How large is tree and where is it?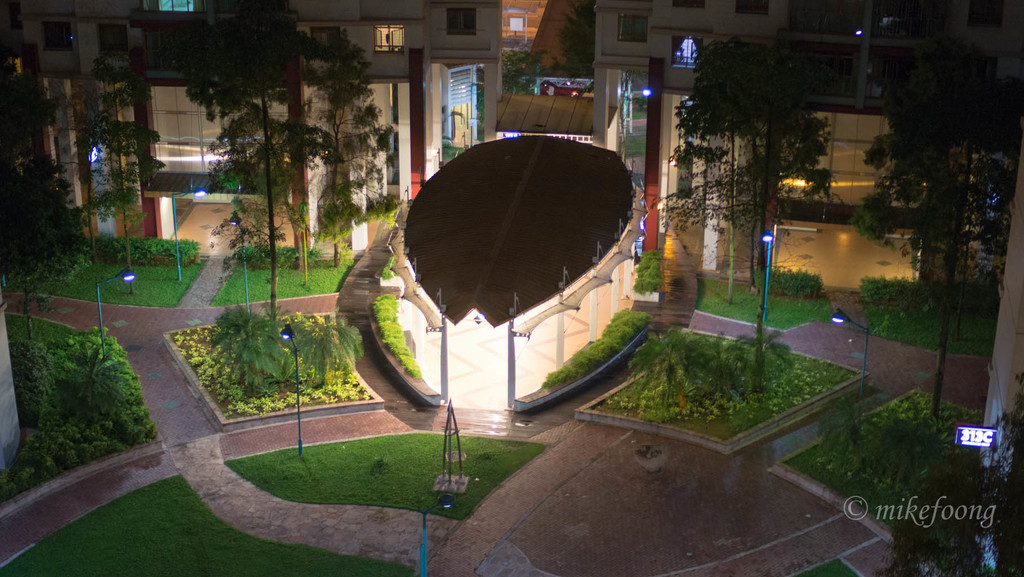
Bounding box: bbox=[502, 46, 538, 99].
